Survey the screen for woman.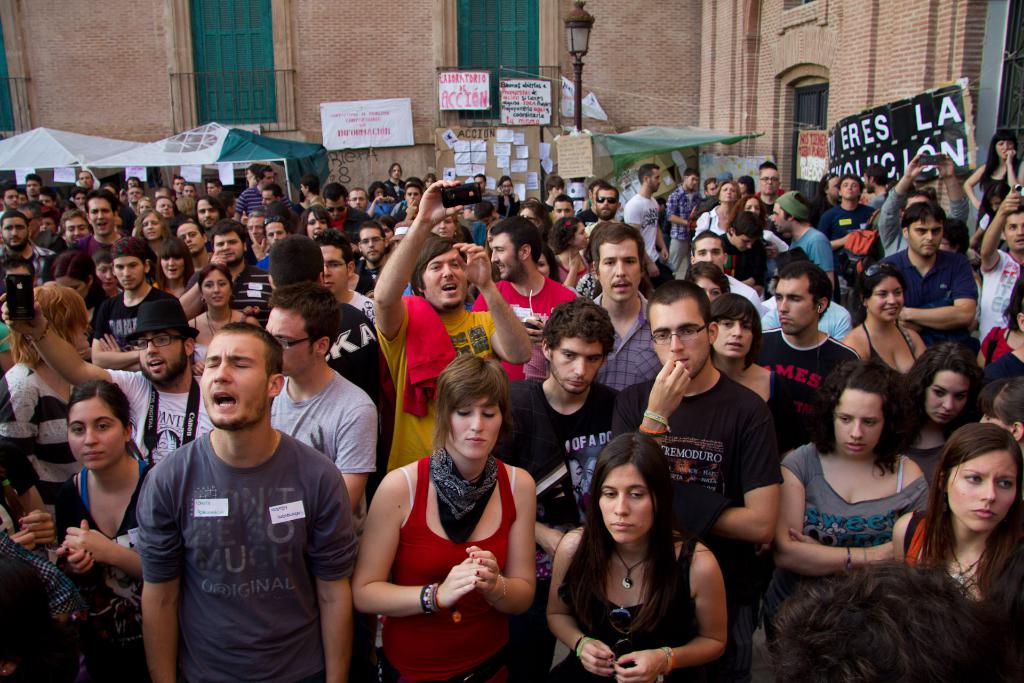
Survey found: detection(682, 263, 732, 305).
